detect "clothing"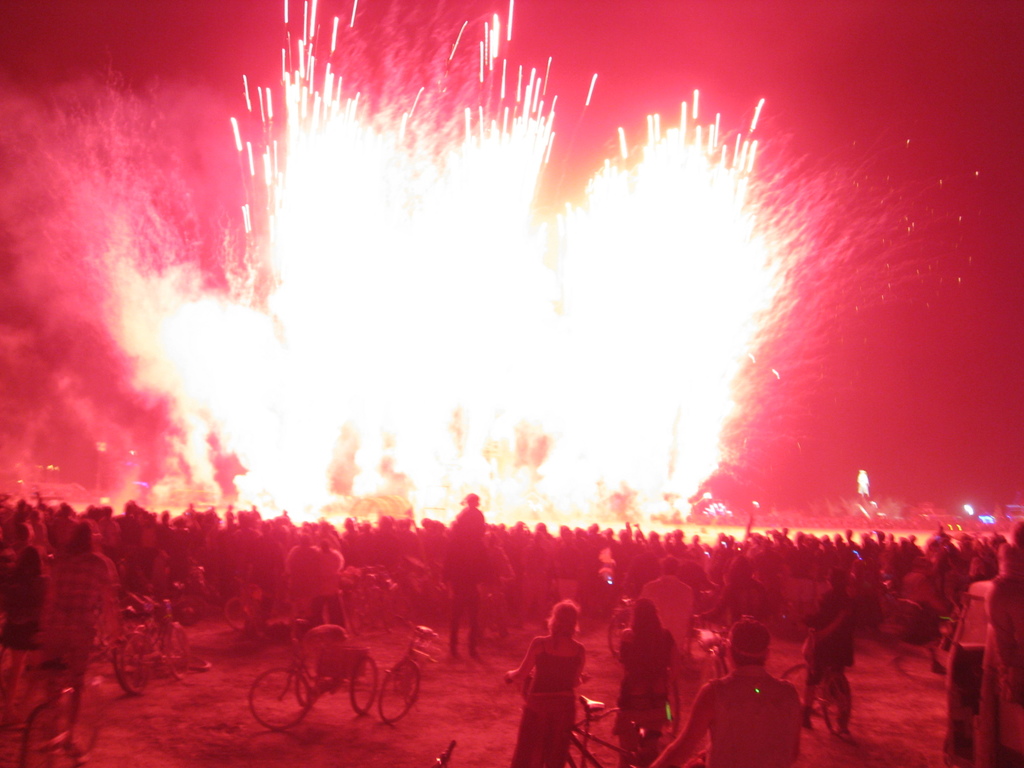
<region>285, 547, 320, 618</region>
